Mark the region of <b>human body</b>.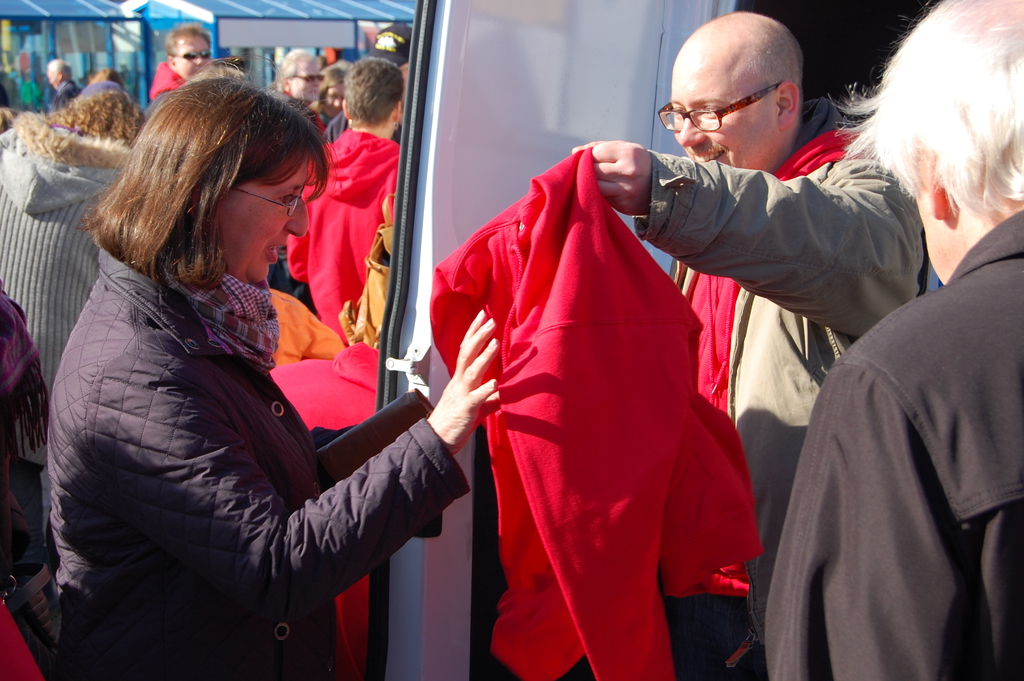
Region: (0, 88, 148, 411).
